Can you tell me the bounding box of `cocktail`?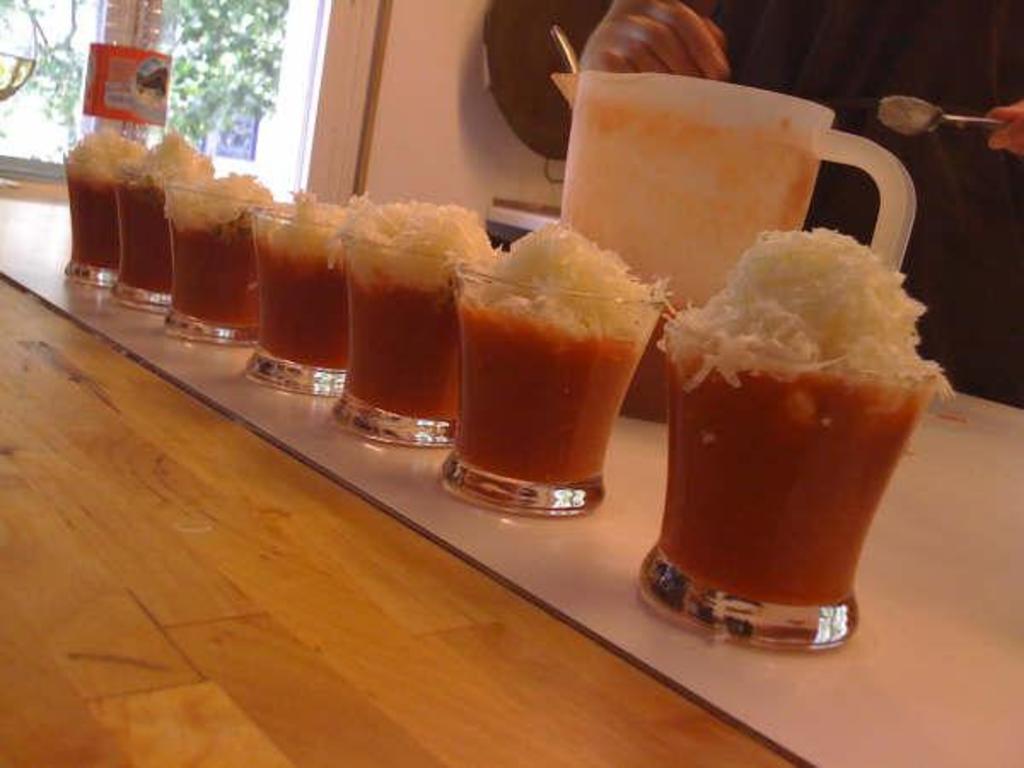
<bbox>155, 188, 276, 350</bbox>.
